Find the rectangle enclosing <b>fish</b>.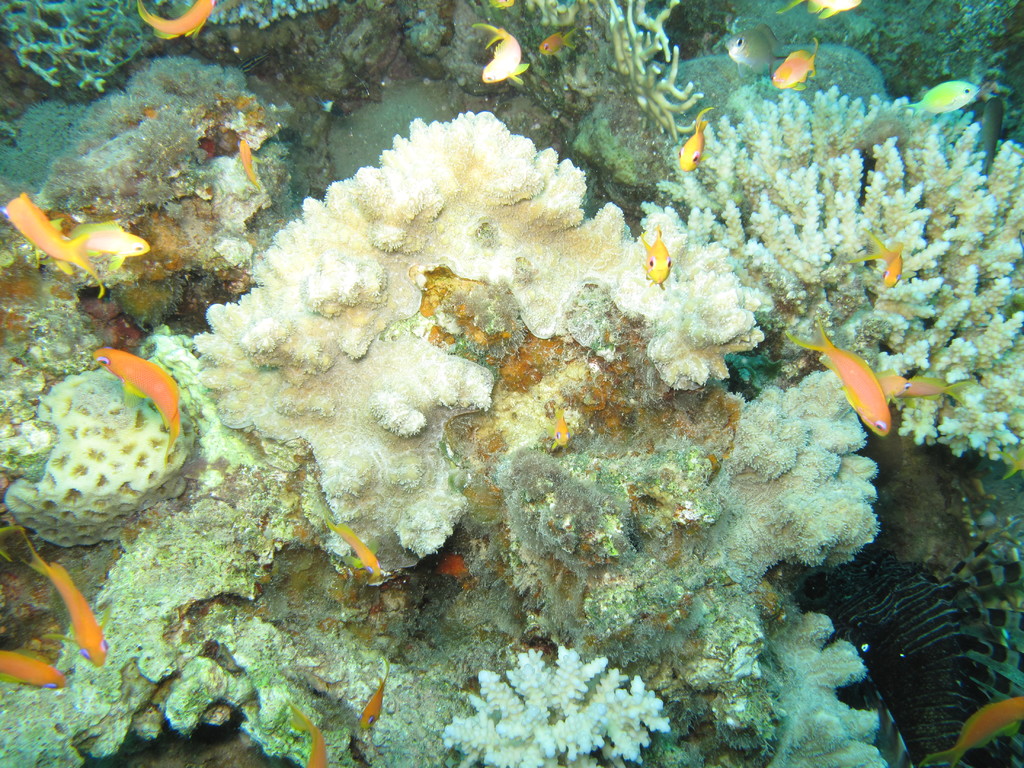
locate(139, 0, 216, 40).
